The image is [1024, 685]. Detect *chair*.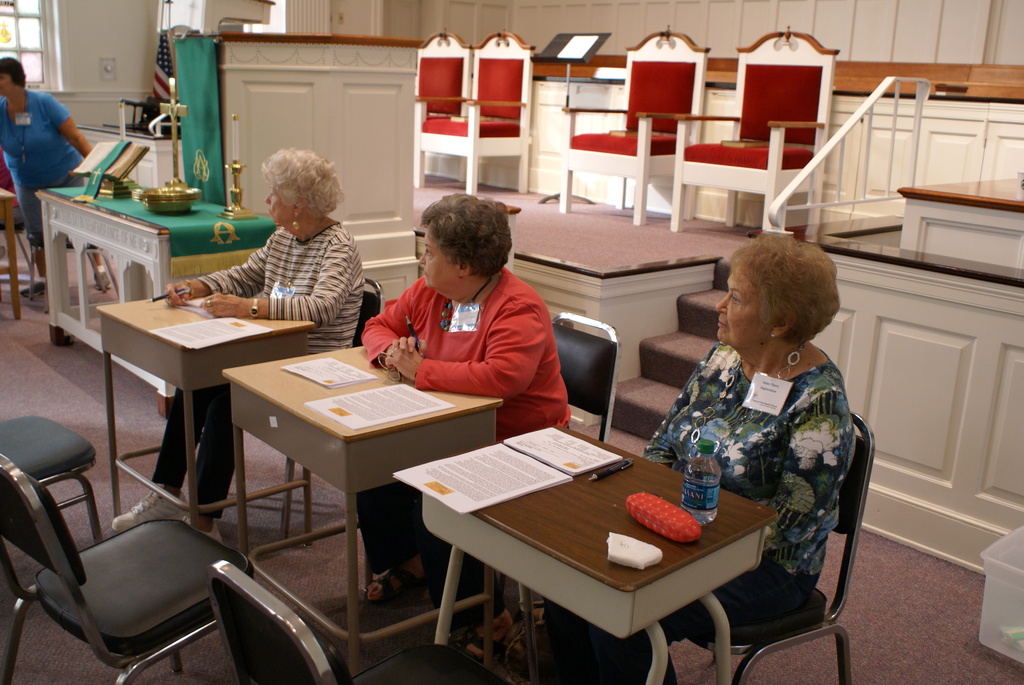
Detection: <bbox>193, 562, 508, 684</bbox>.
